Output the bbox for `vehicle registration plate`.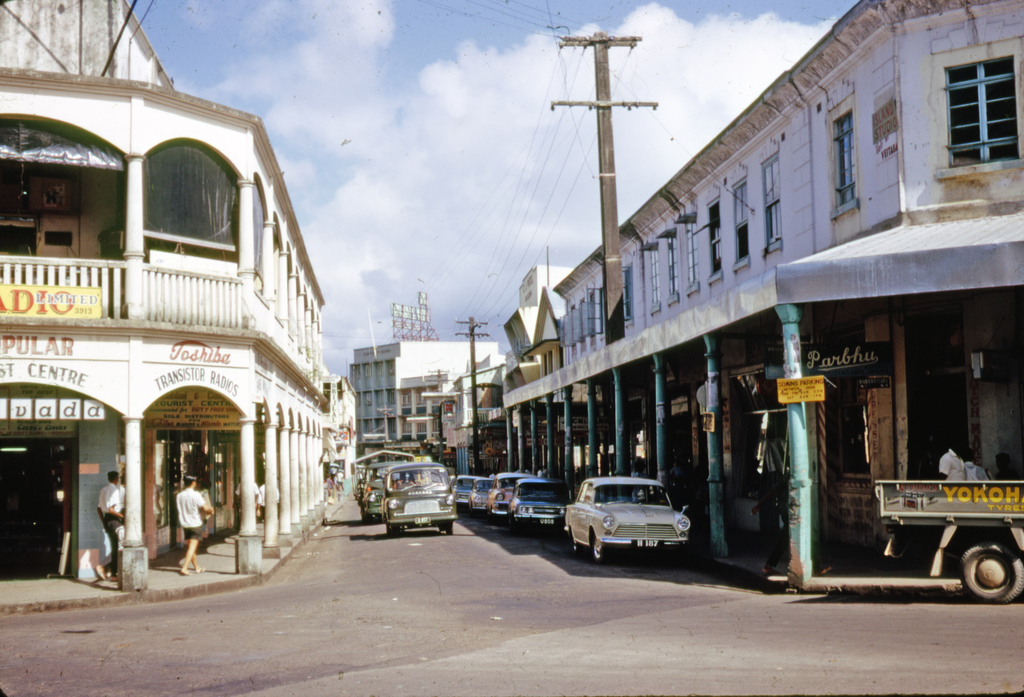
box(412, 515, 432, 525).
